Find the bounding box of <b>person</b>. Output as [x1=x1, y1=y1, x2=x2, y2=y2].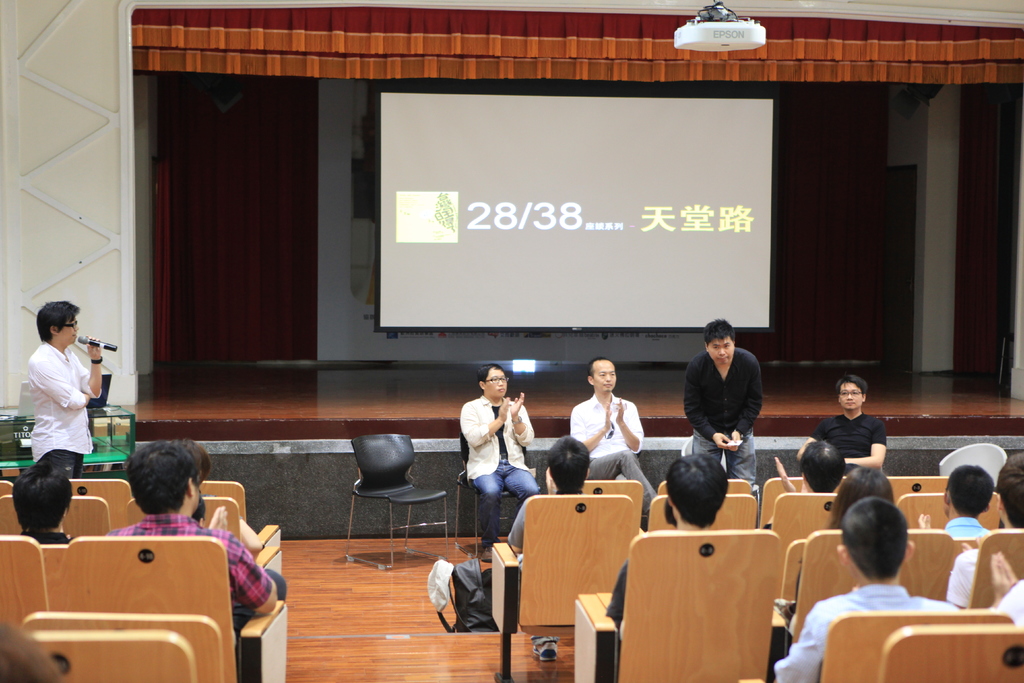
[x1=942, y1=464, x2=993, y2=545].
